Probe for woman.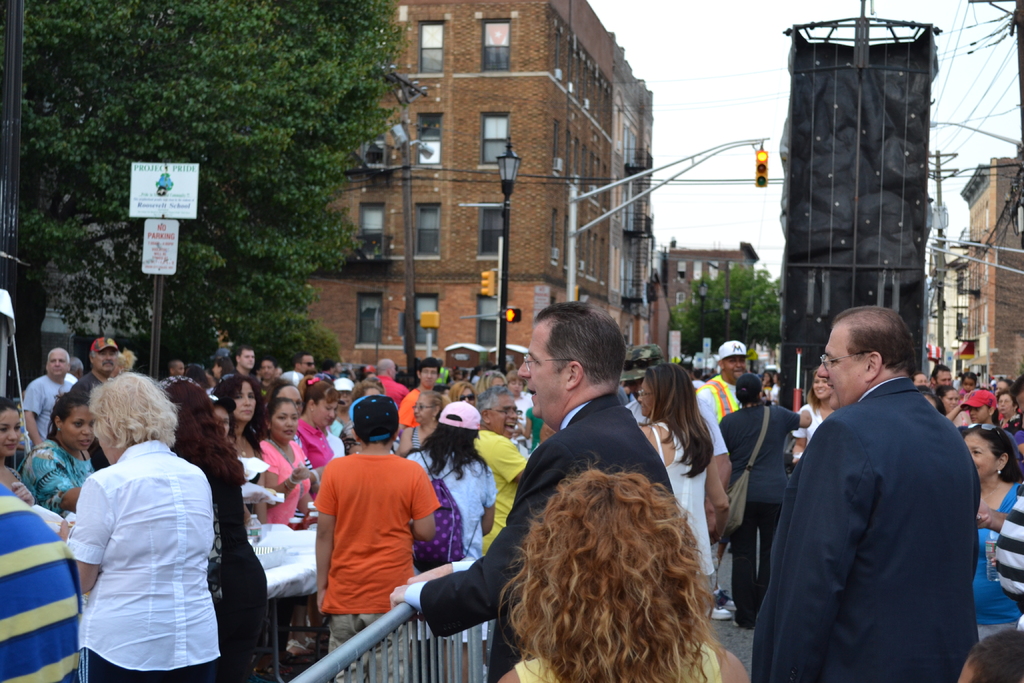
Probe result: l=14, t=391, r=97, b=521.
